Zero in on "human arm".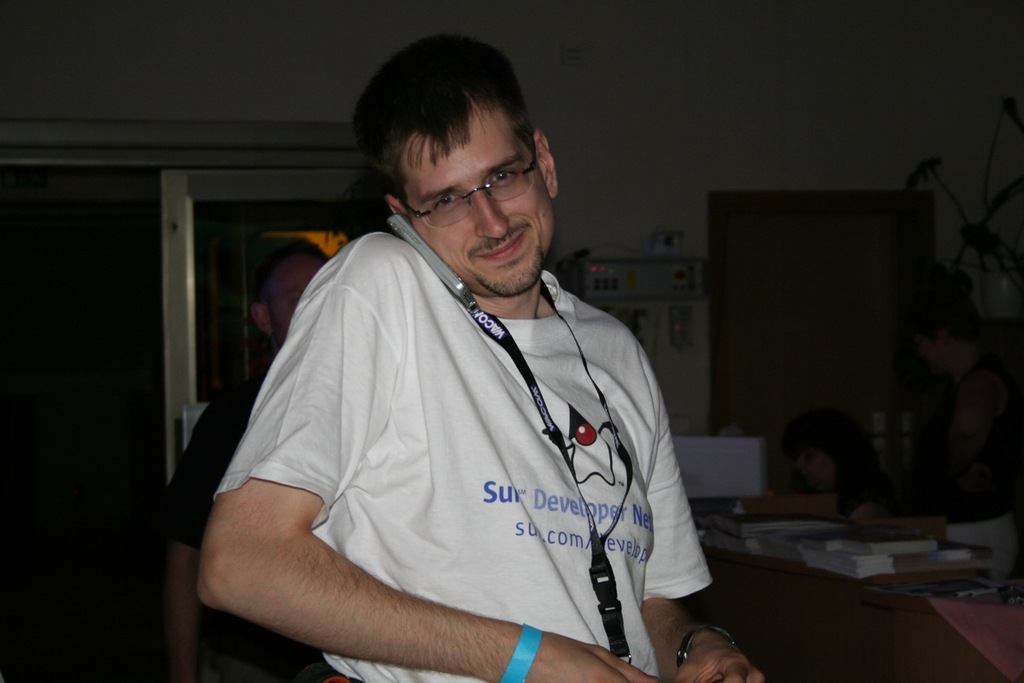
Zeroed in: bbox=[630, 332, 779, 682].
